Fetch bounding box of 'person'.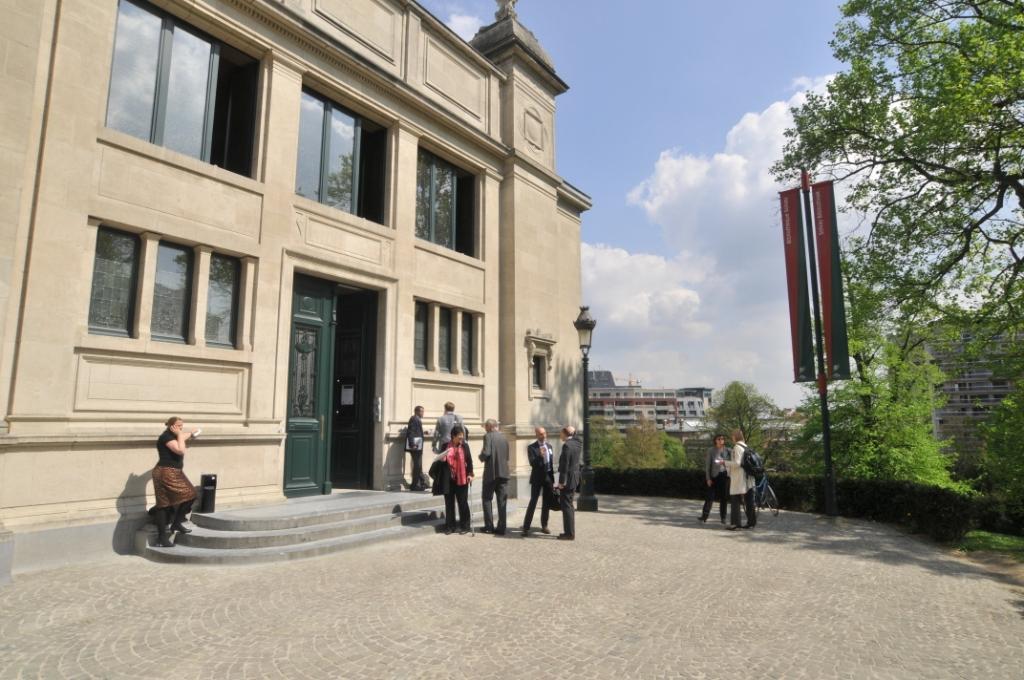
Bbox: {"left": 693, "top": 437, "right": 738, "bottom": 533}.
